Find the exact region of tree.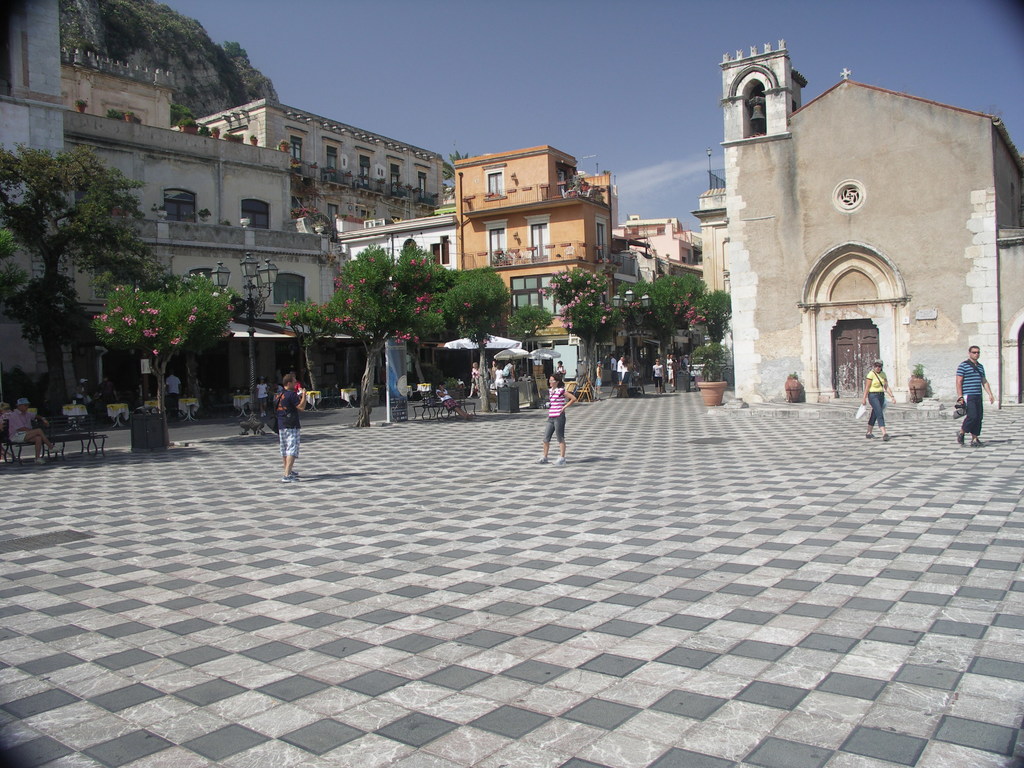
Exact region: box(637, 262, 701, 377).
